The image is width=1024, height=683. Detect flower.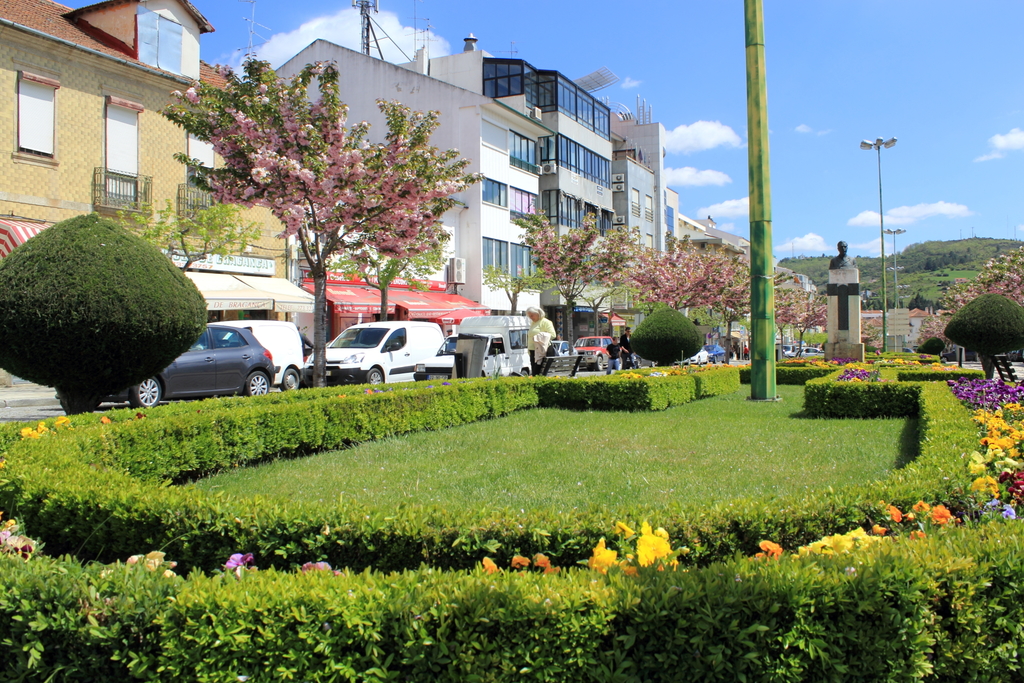
Detection: 478/557/497/575.
